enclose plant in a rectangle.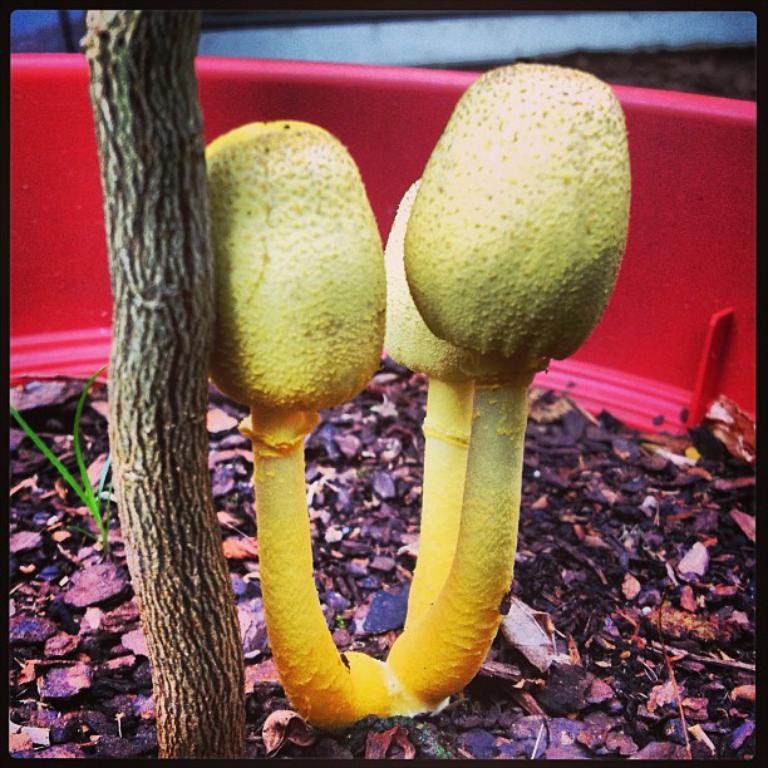
[9,359,110,558].
